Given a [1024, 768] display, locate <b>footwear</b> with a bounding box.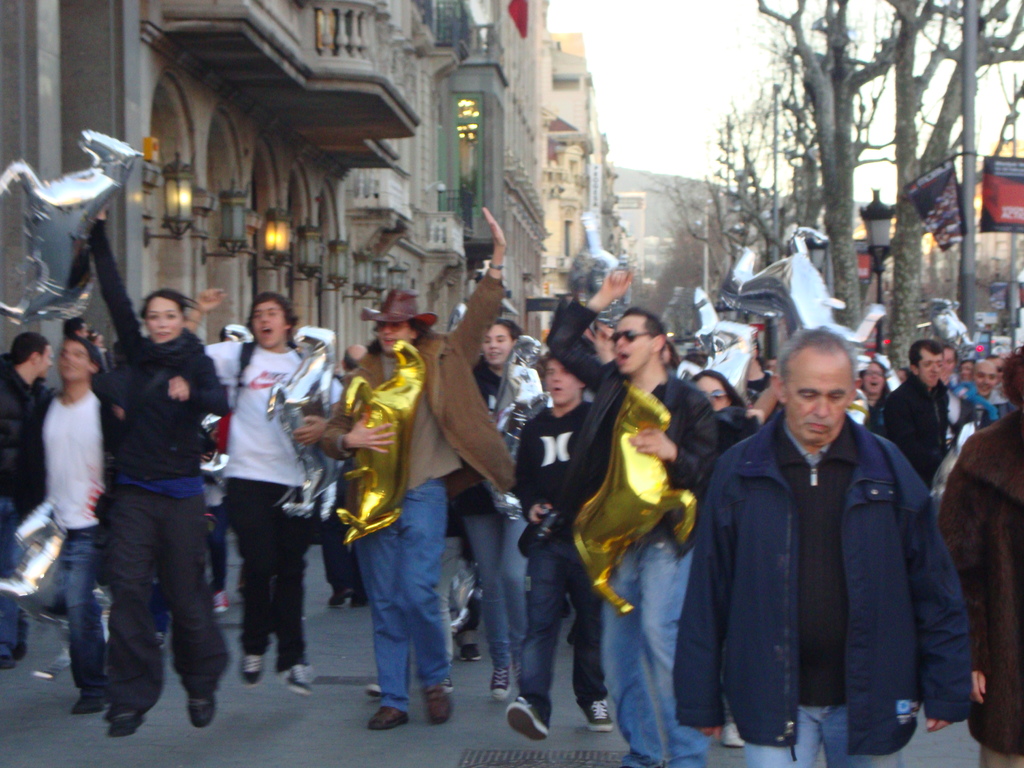
Located: x1=366 y1=706 x2=410 y2=731.
